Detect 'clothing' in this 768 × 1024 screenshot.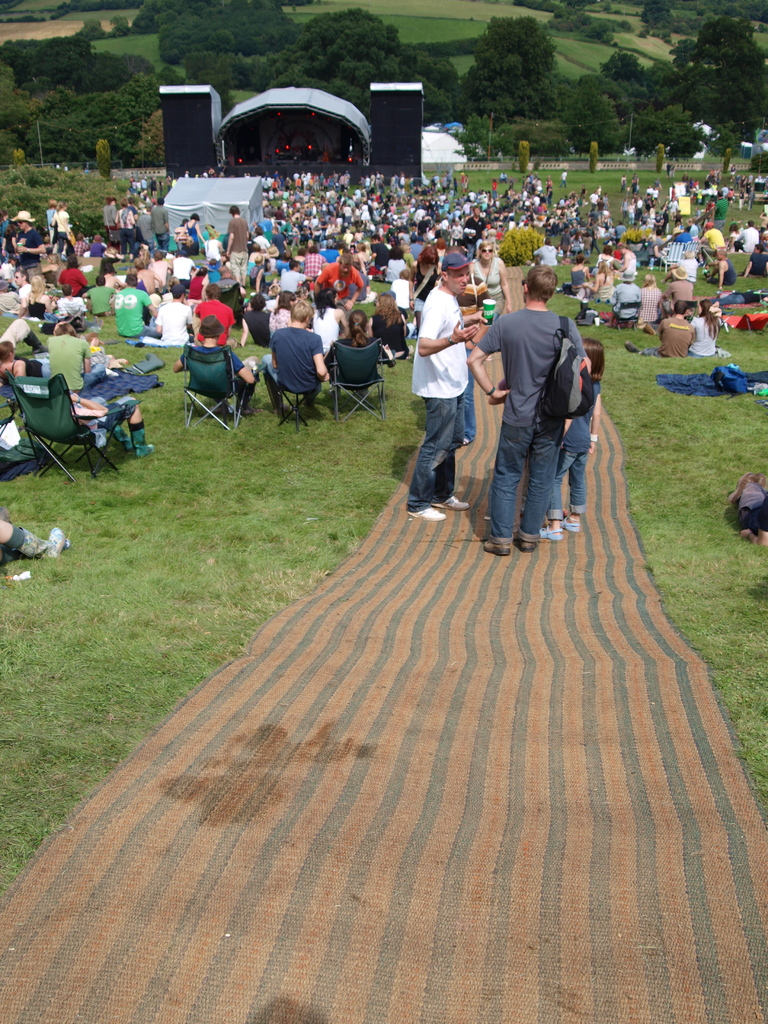
Detection: x1=609 y1=279 x2=641 y2=319.
